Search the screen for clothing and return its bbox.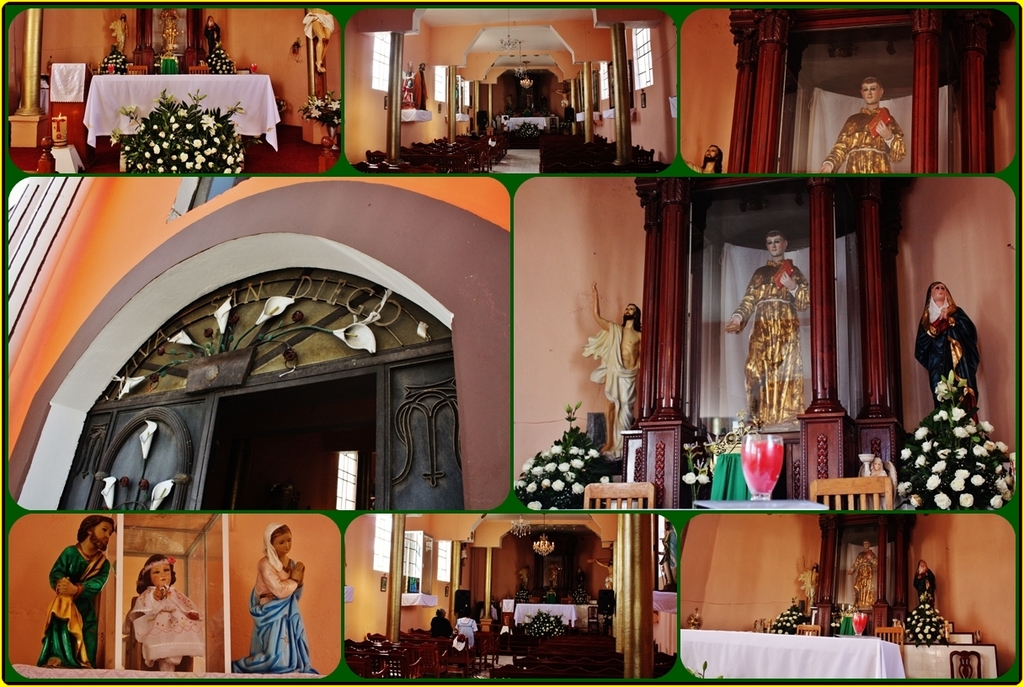
Found: bbox=(731, 258, 813, 428).
